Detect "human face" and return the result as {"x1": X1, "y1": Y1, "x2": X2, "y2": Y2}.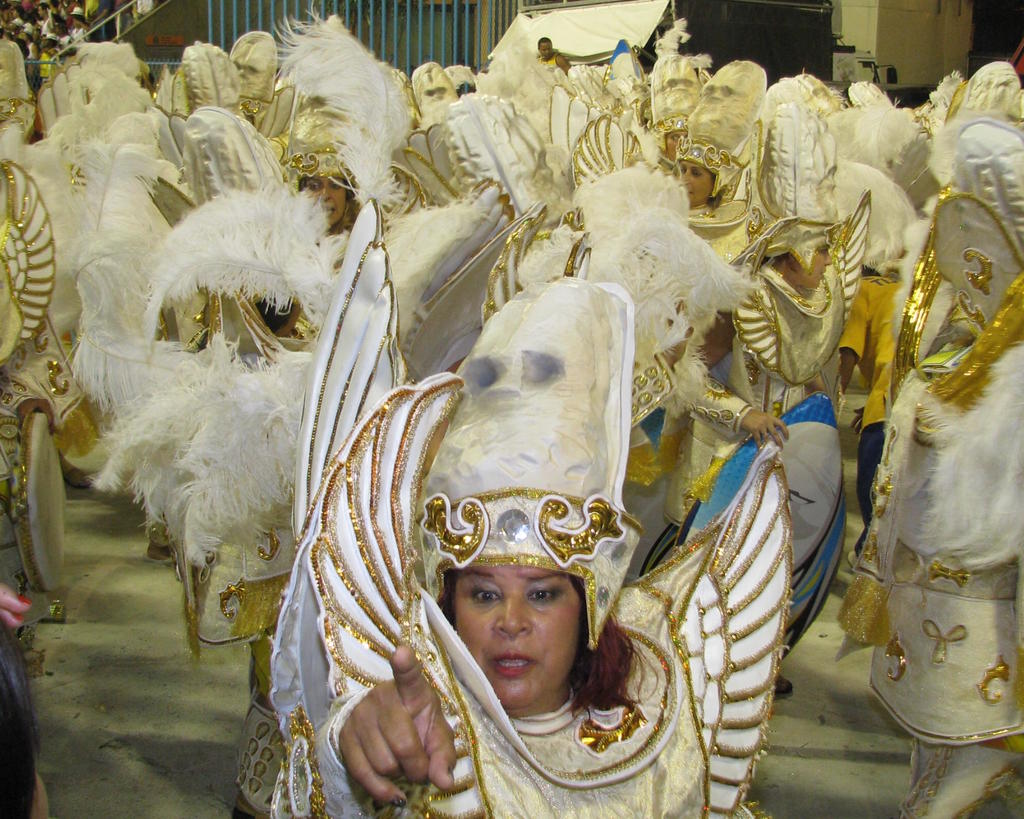
{"x1": 444, "y1": 567, "x2": 580, "y2": 709}.
